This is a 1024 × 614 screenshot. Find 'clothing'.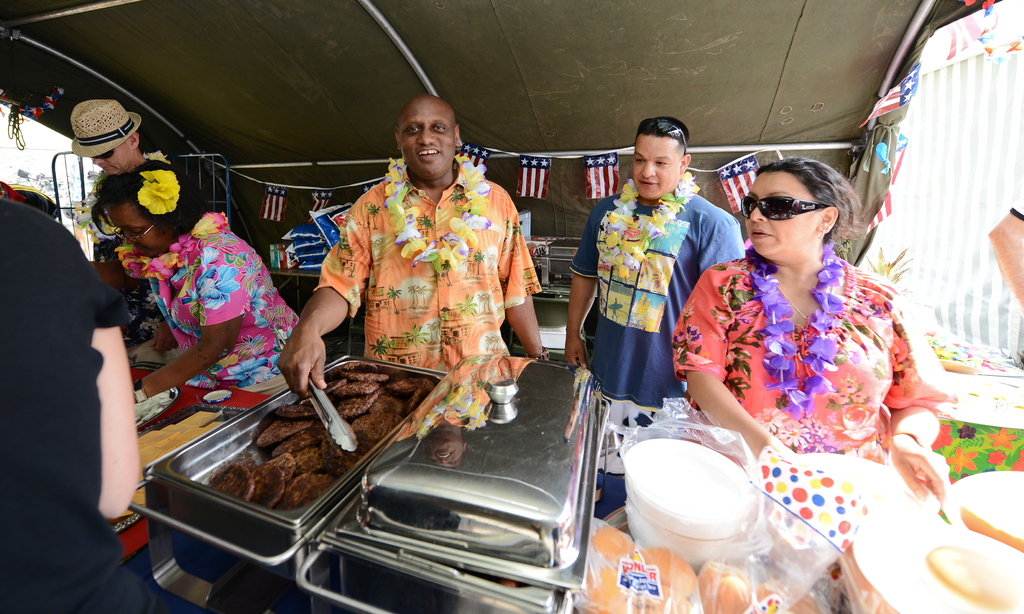
Bounding box: [x1=584, y1=188, x2=753, y2=503].
